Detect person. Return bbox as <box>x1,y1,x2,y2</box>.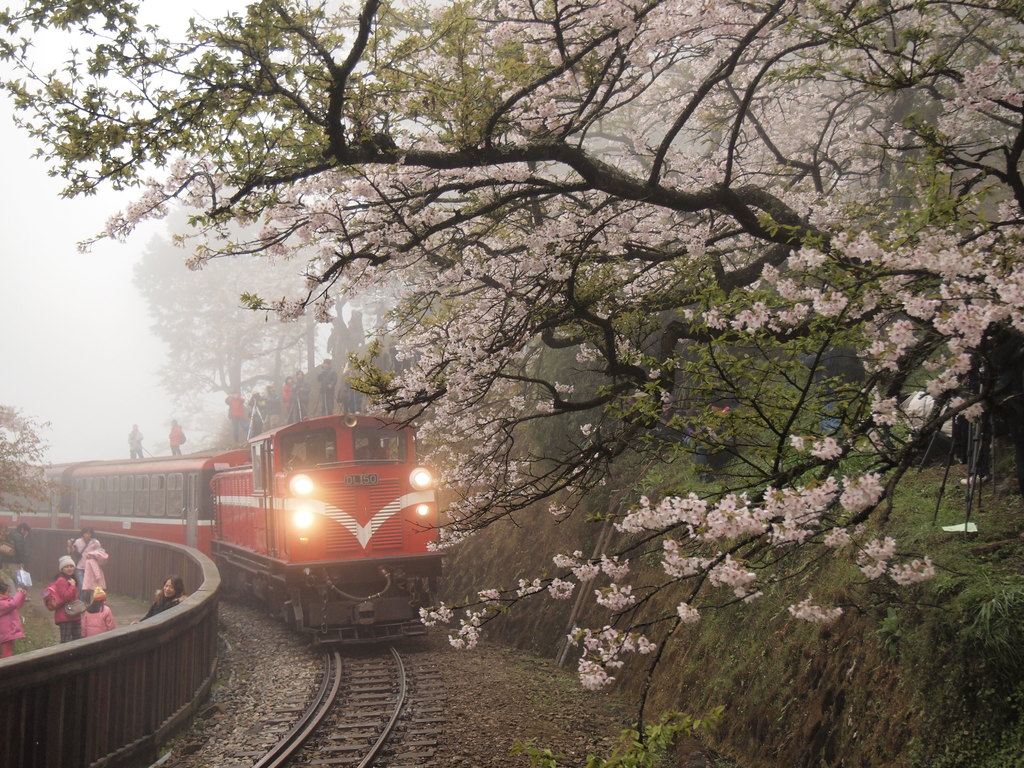
<box>131,572,183,623</box>.
